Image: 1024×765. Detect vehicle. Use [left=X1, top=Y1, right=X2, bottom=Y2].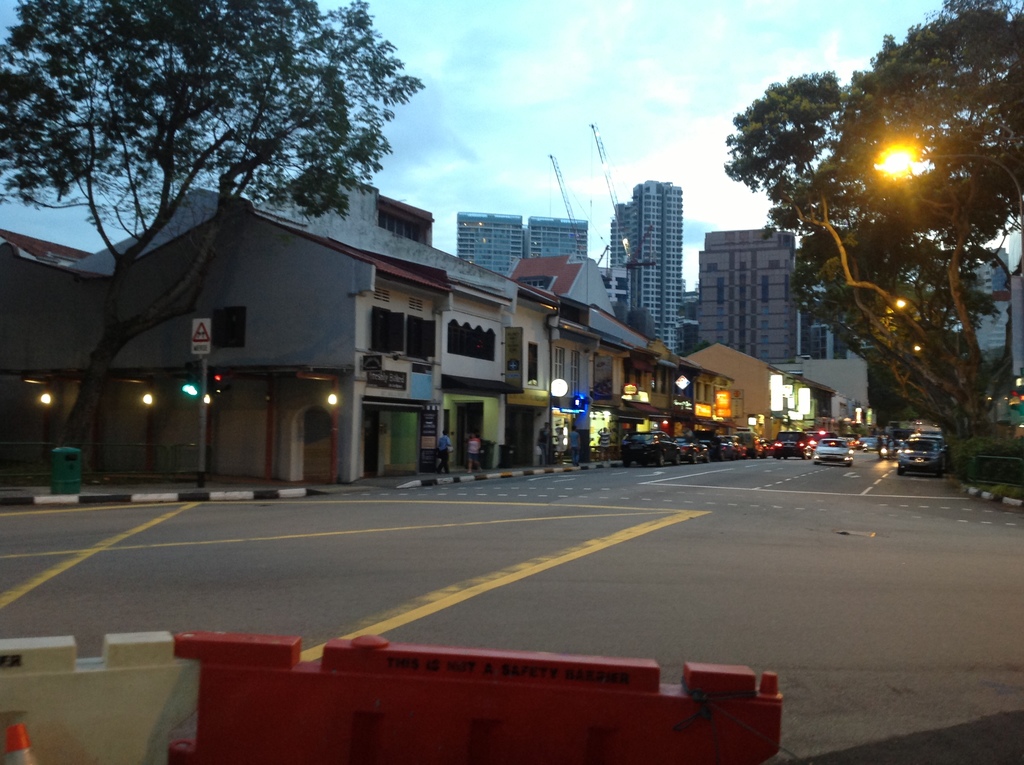
[left=770, top=430, right=809, bottom=462].
